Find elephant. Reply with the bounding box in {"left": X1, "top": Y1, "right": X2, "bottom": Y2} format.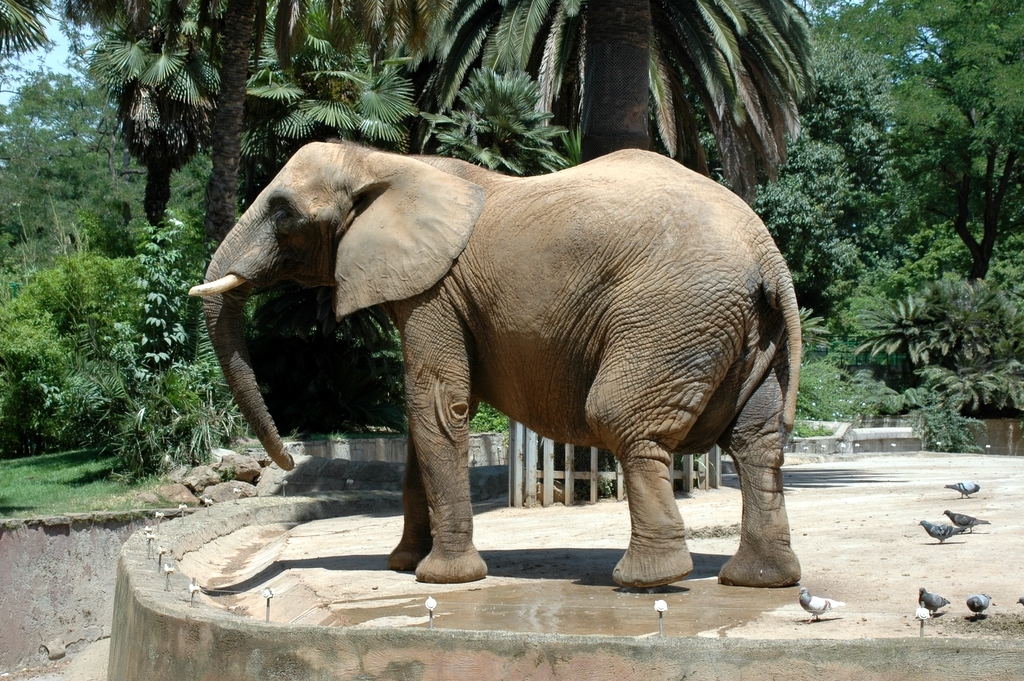
{"left": 191, "top": 134, "right": 807, "bottom": 590}.
